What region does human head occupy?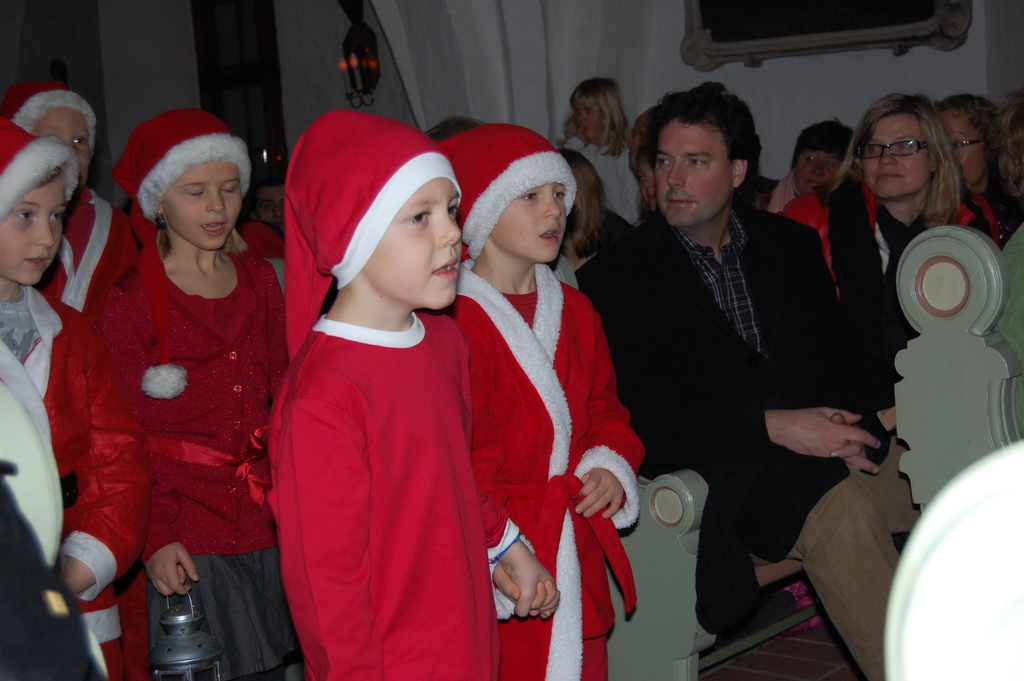
(x1=871, y1=90, x2=973, y2=215).
